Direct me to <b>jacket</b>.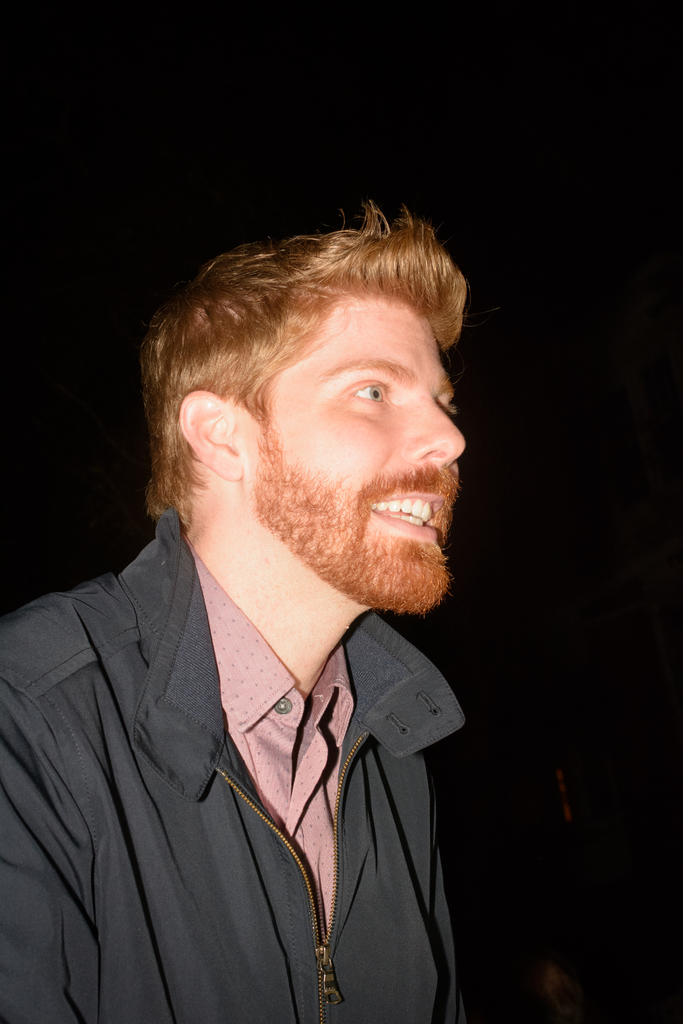
Direction: [0, 520, 502, 1023].
